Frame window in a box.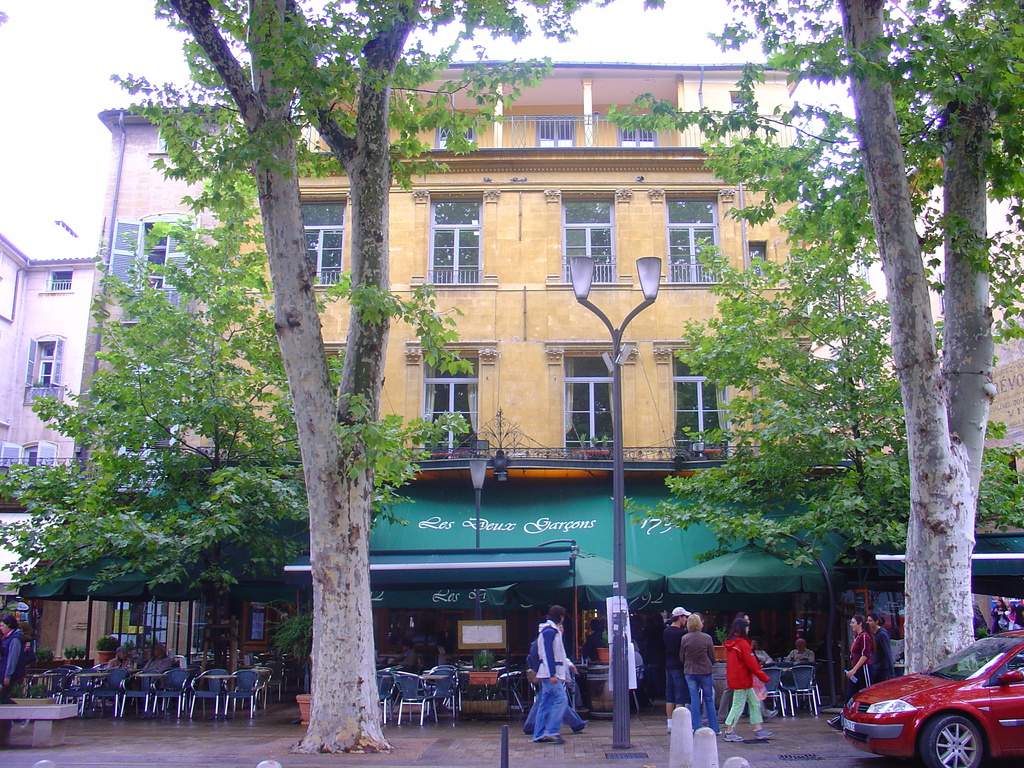
bbox=(1, 436, 54, 474).
